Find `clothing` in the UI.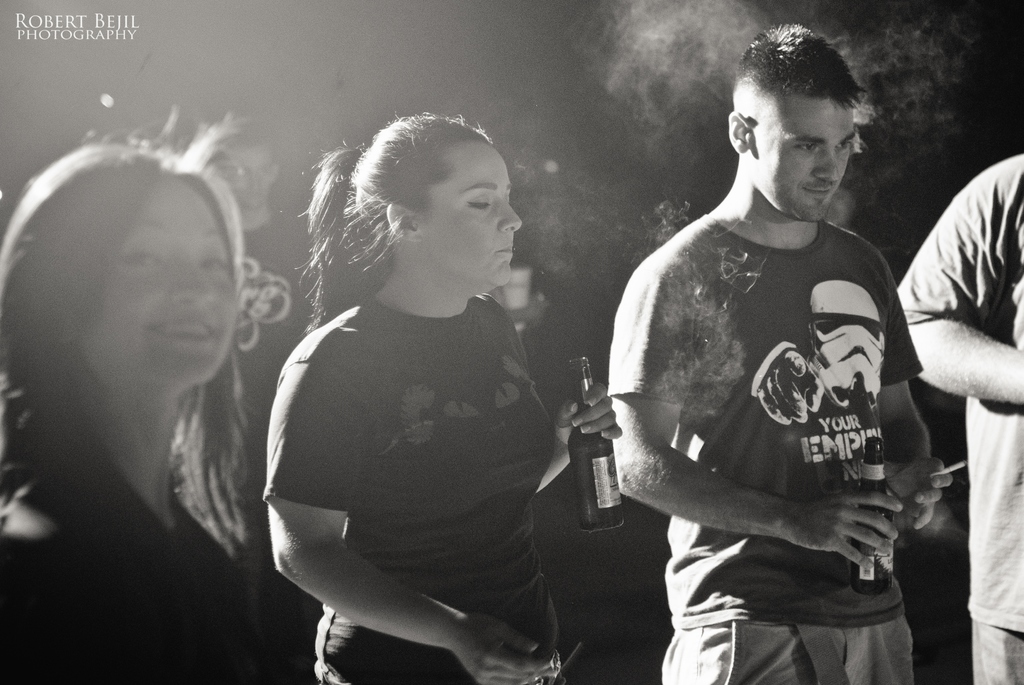
UI element at [0, 474, 234, 682].
